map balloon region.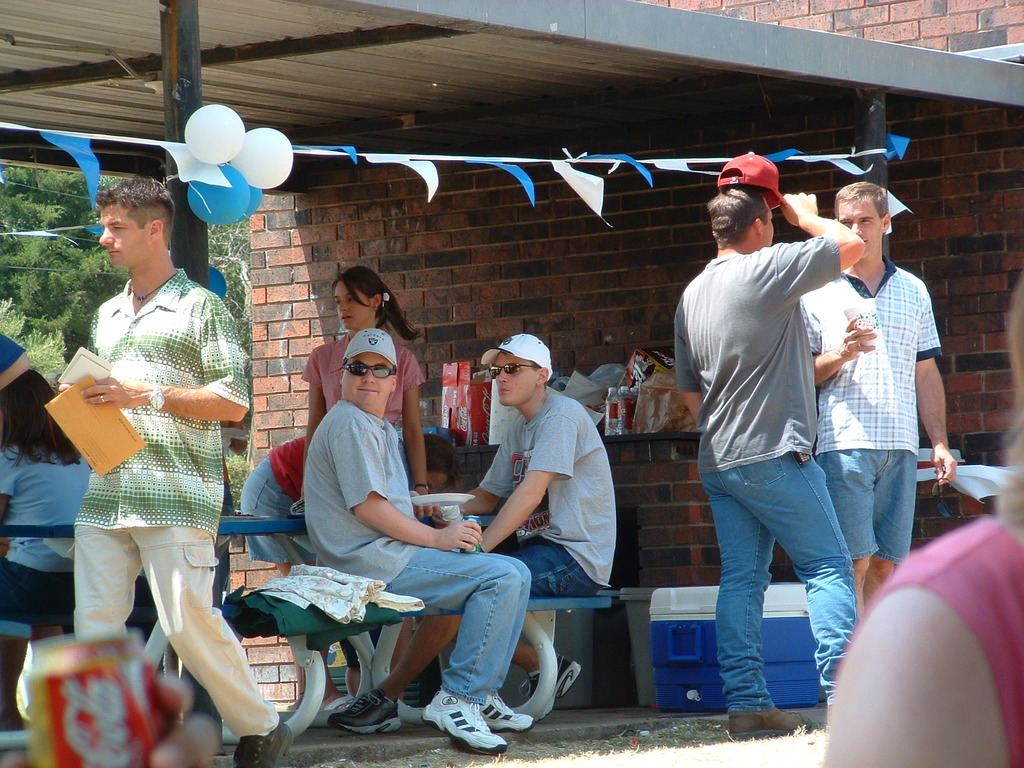
Mapped to bbox=[227, 127, 298, 188].
